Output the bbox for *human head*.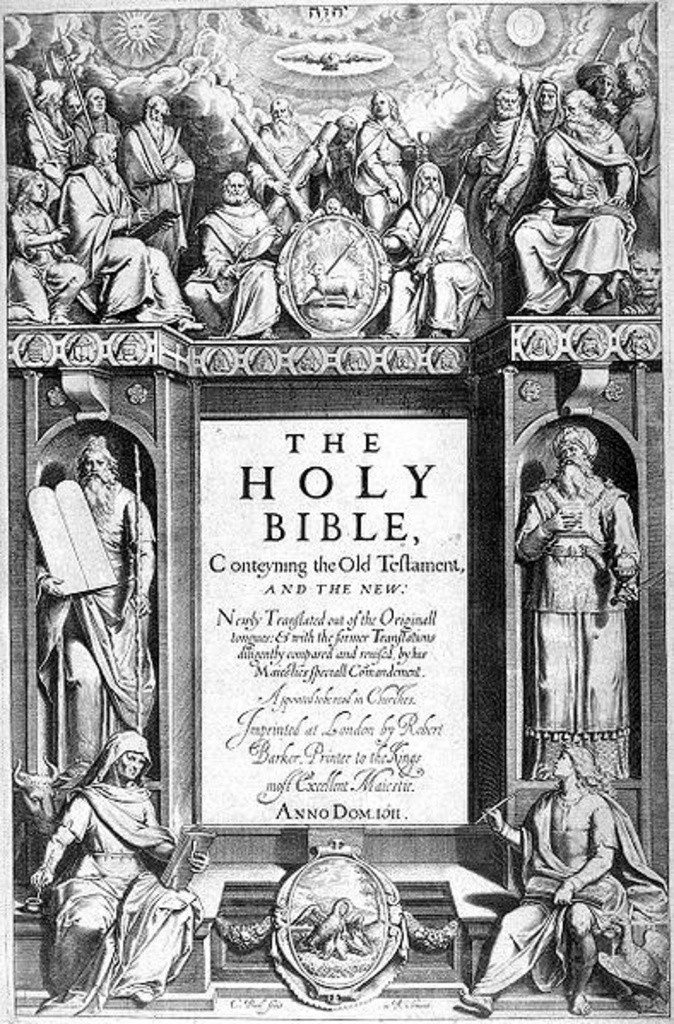
l=226, t=166, r=246, b=203.
